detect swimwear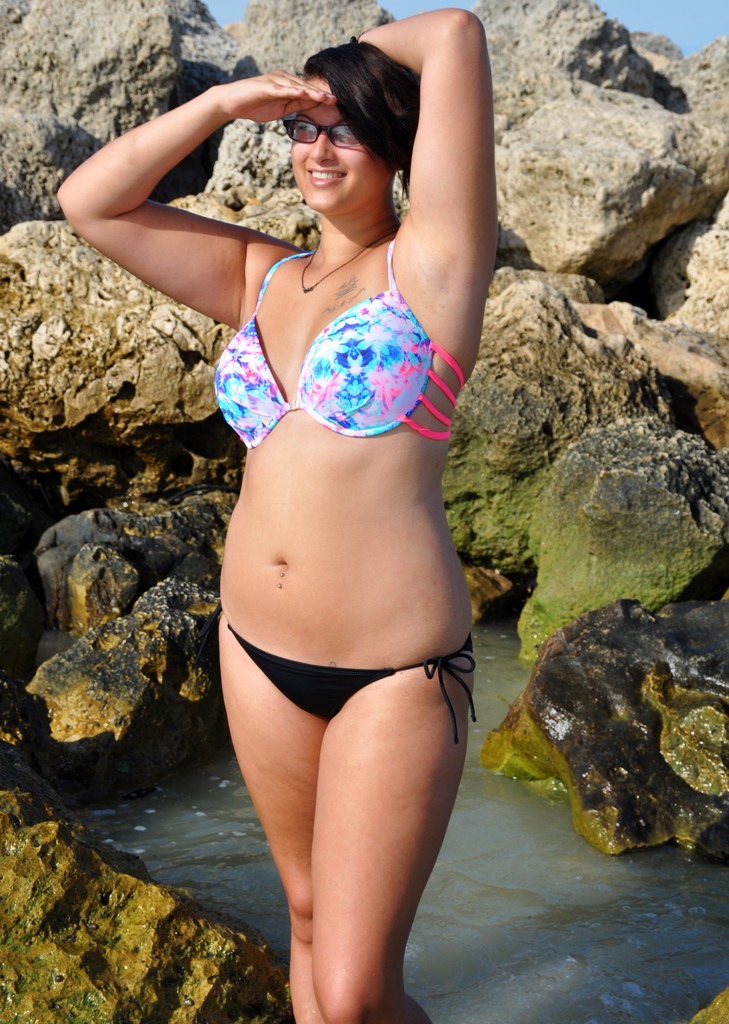
l=218, t=615, r=481, b=745
